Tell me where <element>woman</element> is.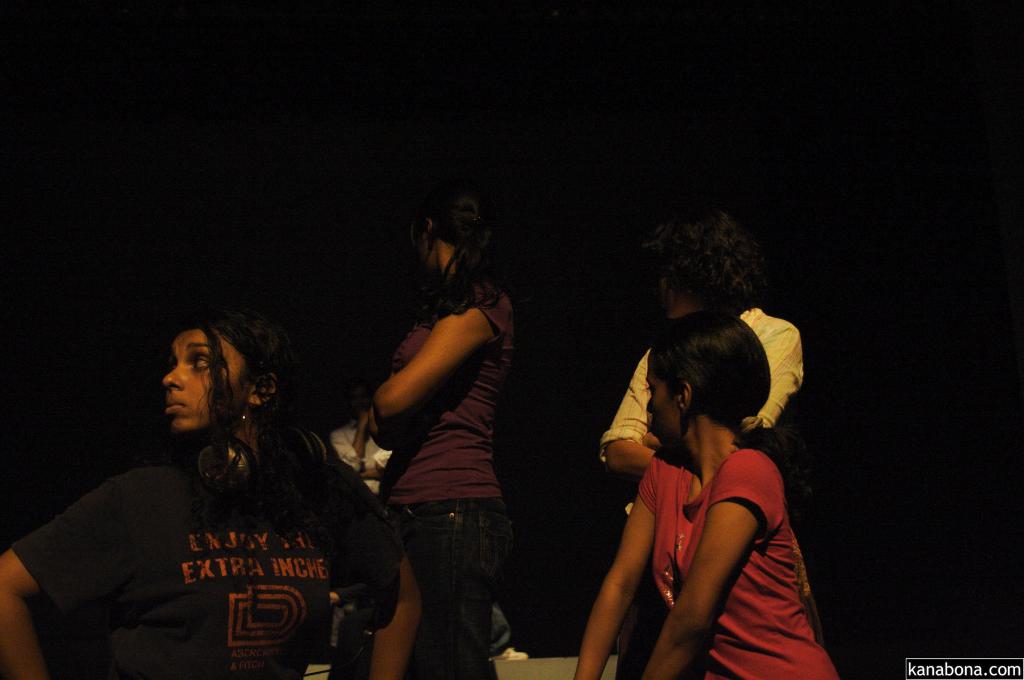
<element>woman</element> is at <region>0, 312, 420, 677</region>.
